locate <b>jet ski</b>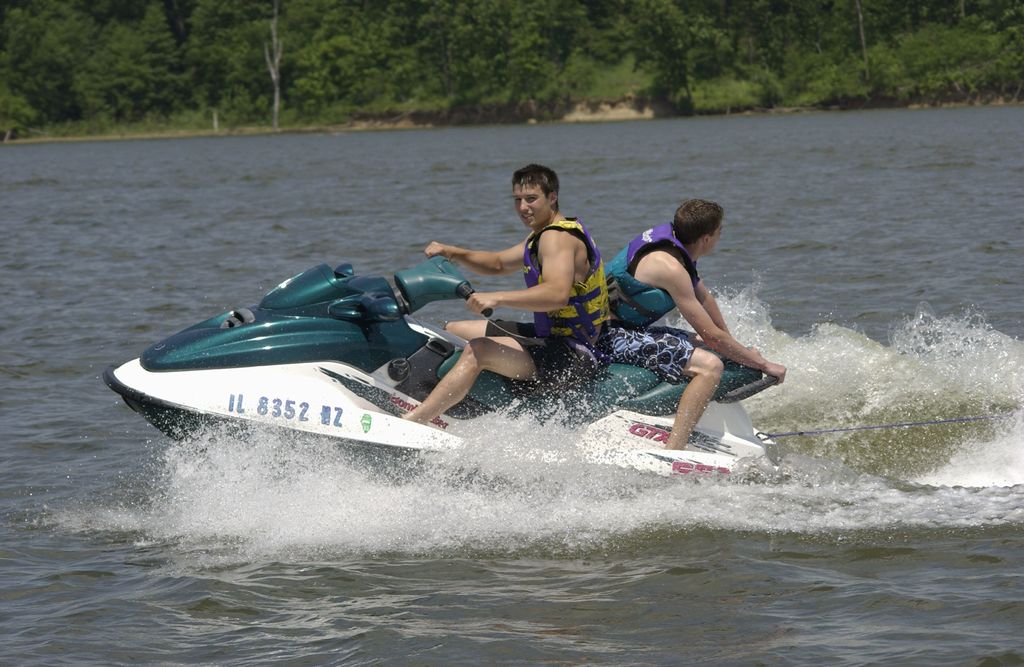
BBox(98, 253, 780, 483)
